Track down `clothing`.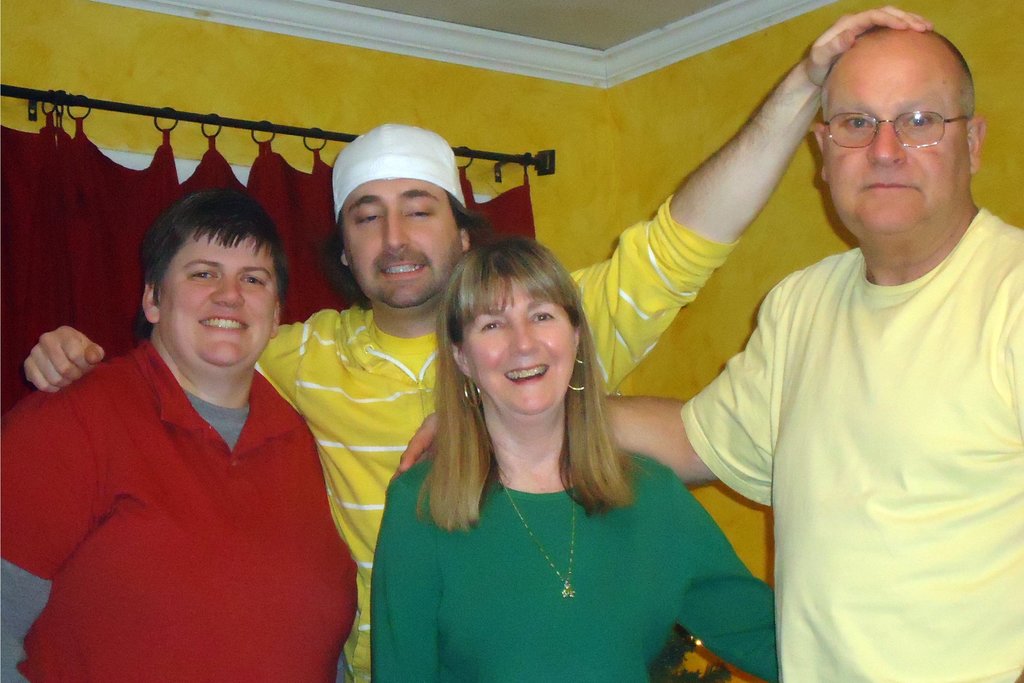
Tracked to x1=250, y1=197, x2=744, y2=682.
